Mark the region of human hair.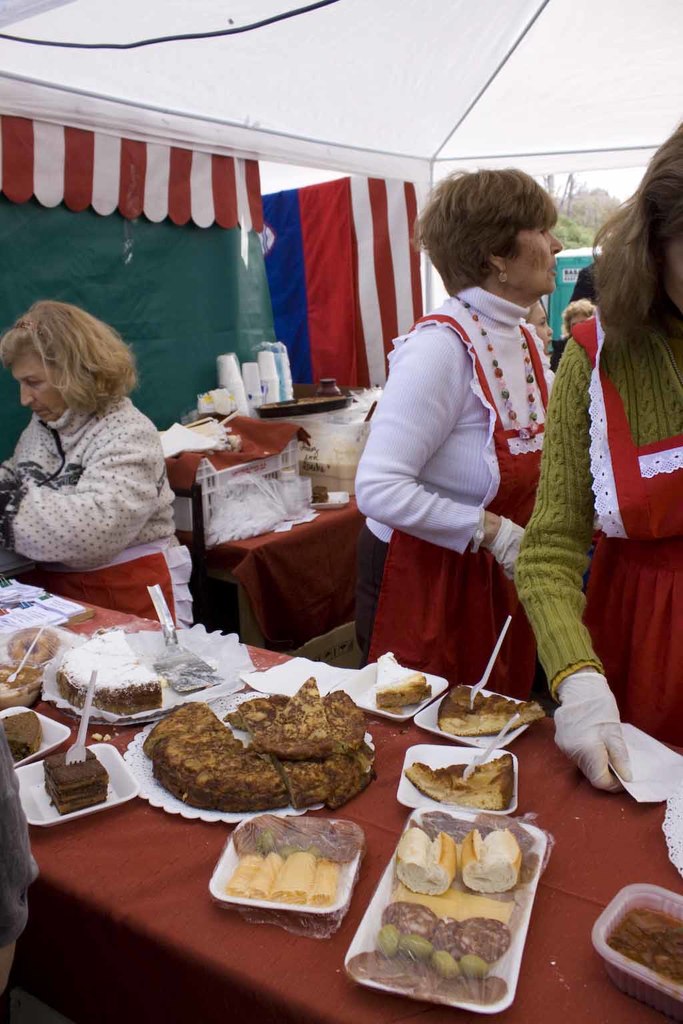
Region: box=[590, 119, 682, 343].
